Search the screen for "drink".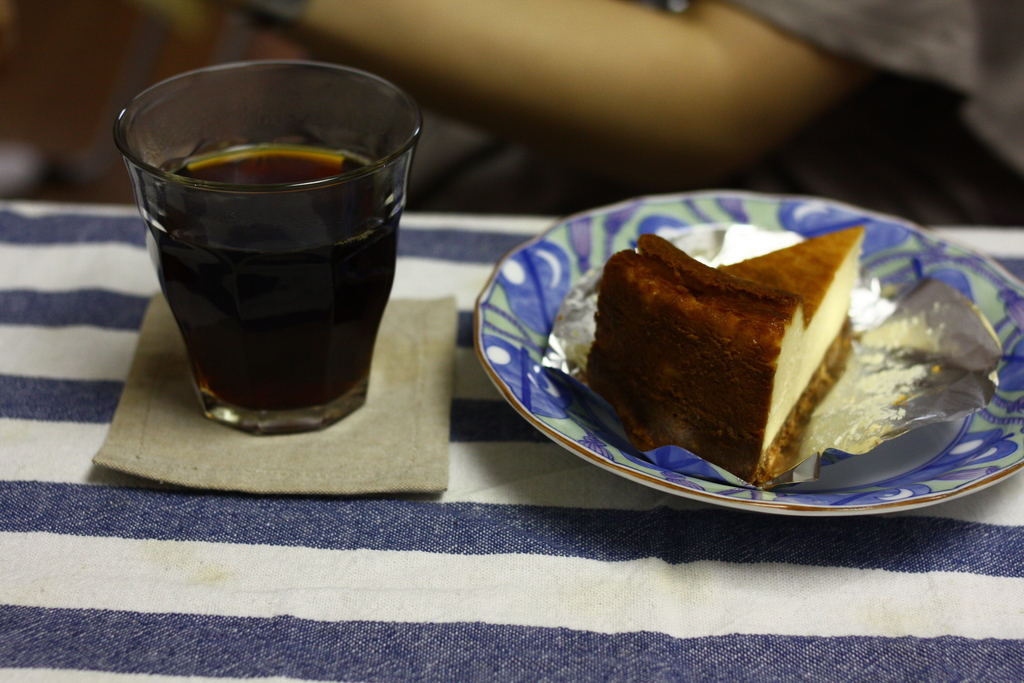
Found at (95, 60, 427, 448).
